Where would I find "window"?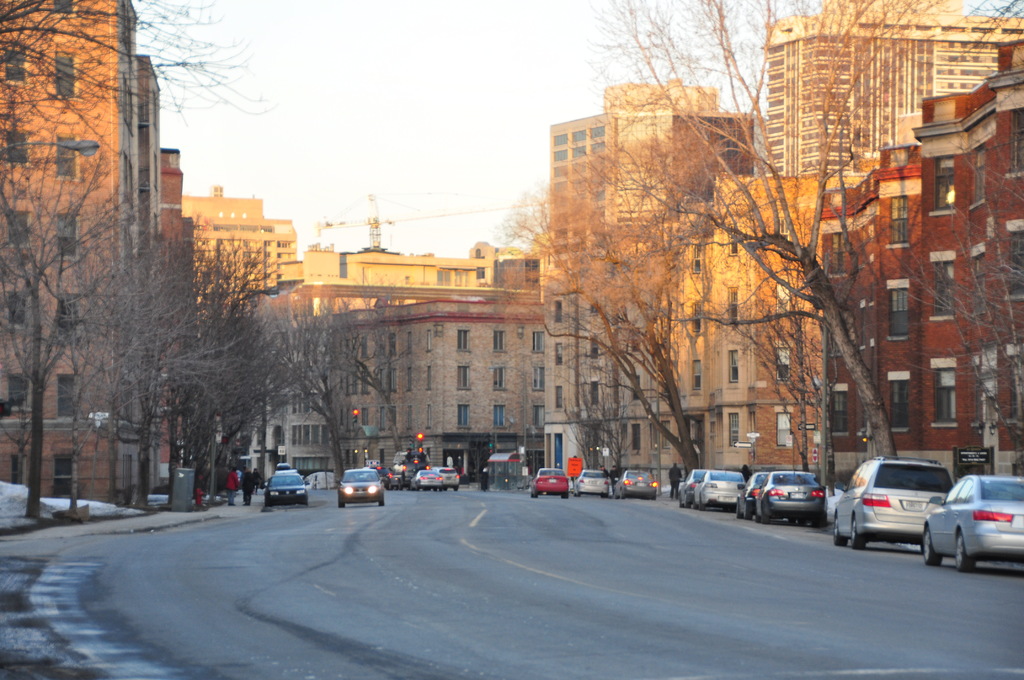
At bbox=[494, 366, 508, 386].
